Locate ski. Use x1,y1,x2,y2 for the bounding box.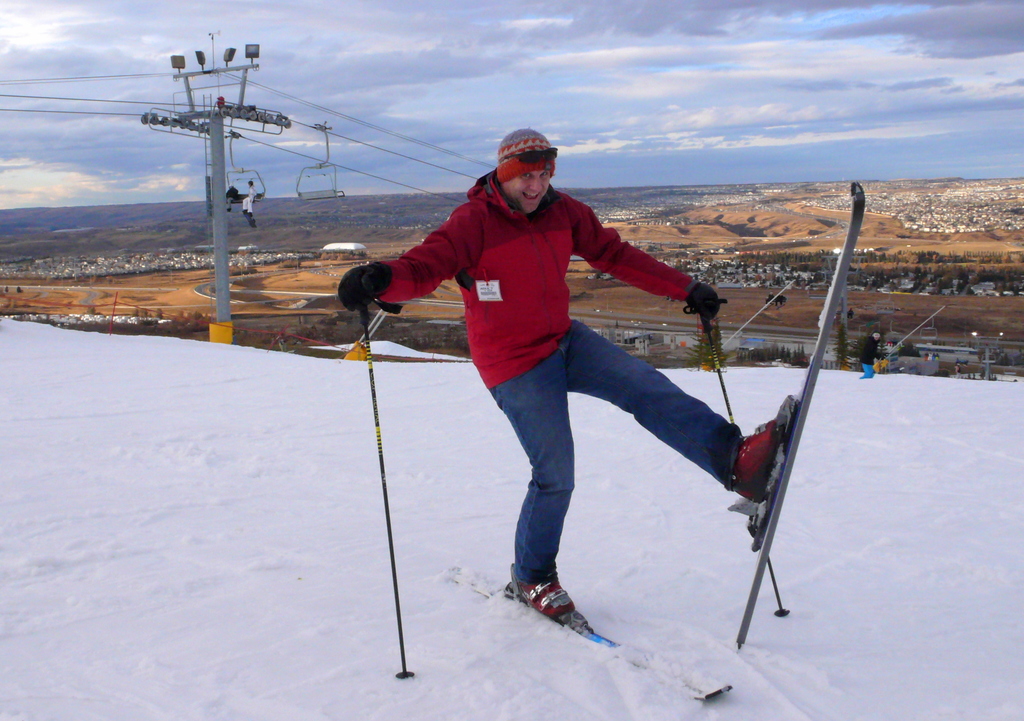
732,178,867,645.
